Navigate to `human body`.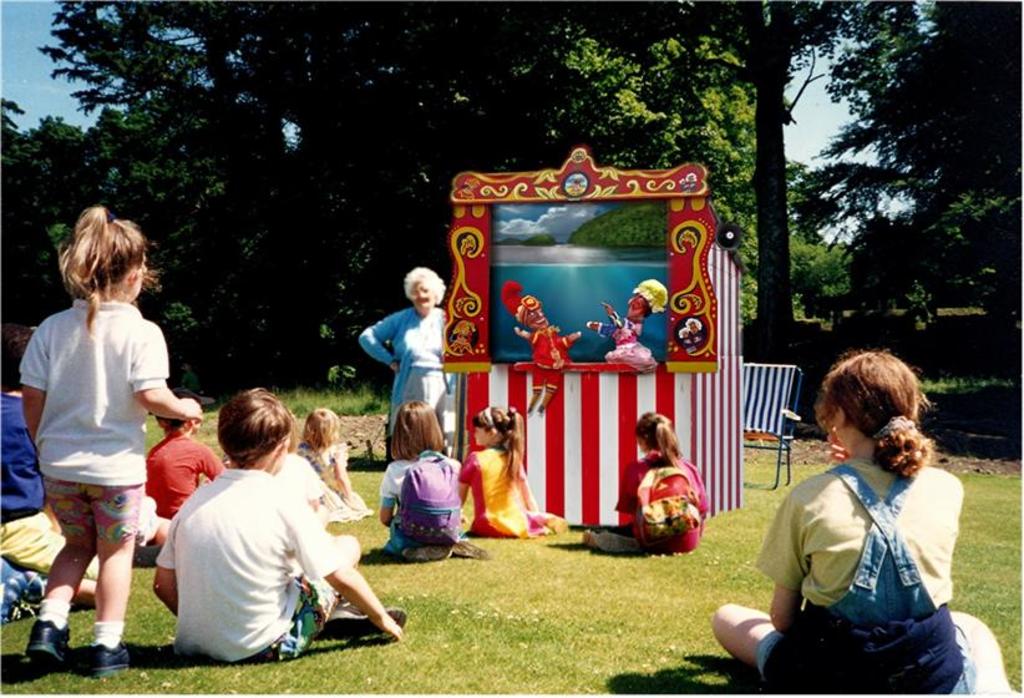
Navigation target: crop(581, 415, 709, 557).
